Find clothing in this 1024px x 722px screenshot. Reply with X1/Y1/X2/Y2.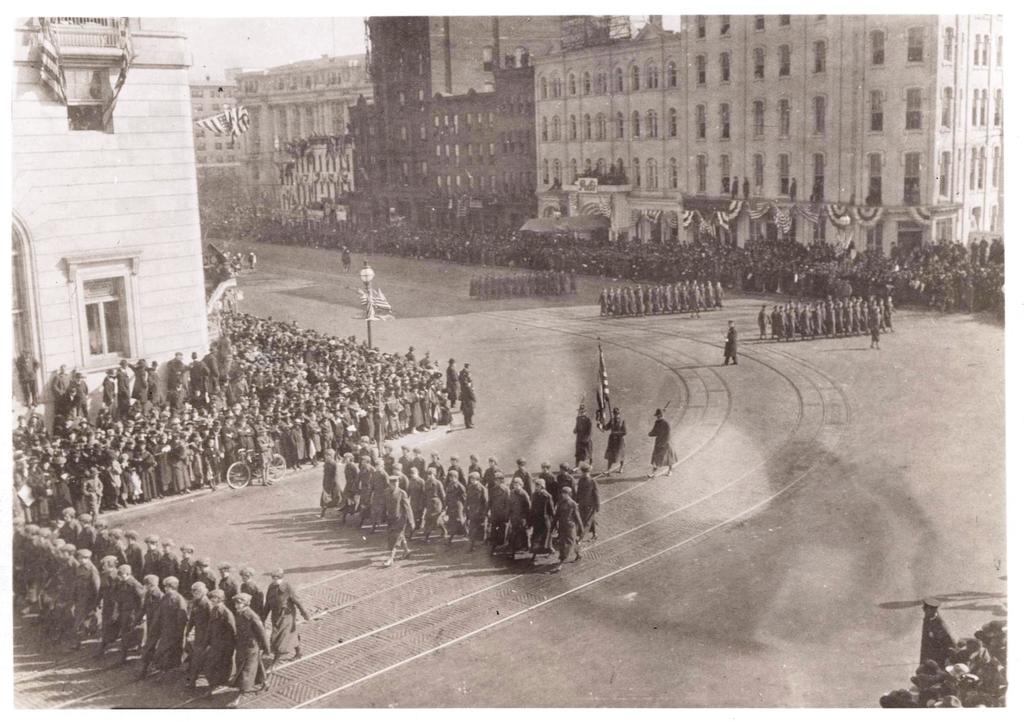
817/309/824/334.
